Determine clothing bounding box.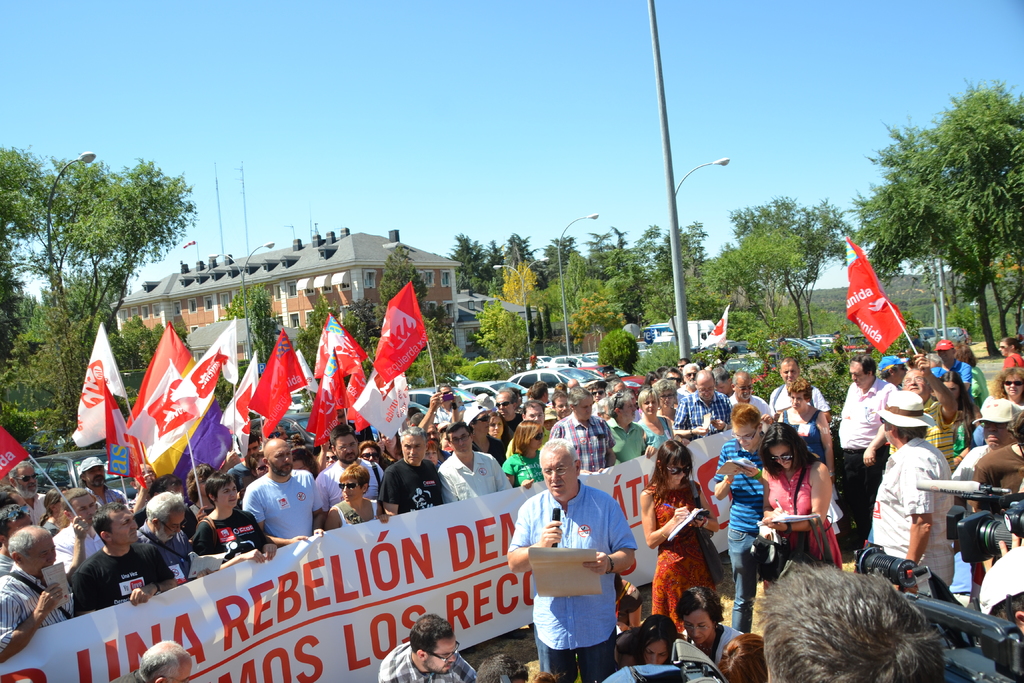
Determined: crop(867, 440, 963, 592).
